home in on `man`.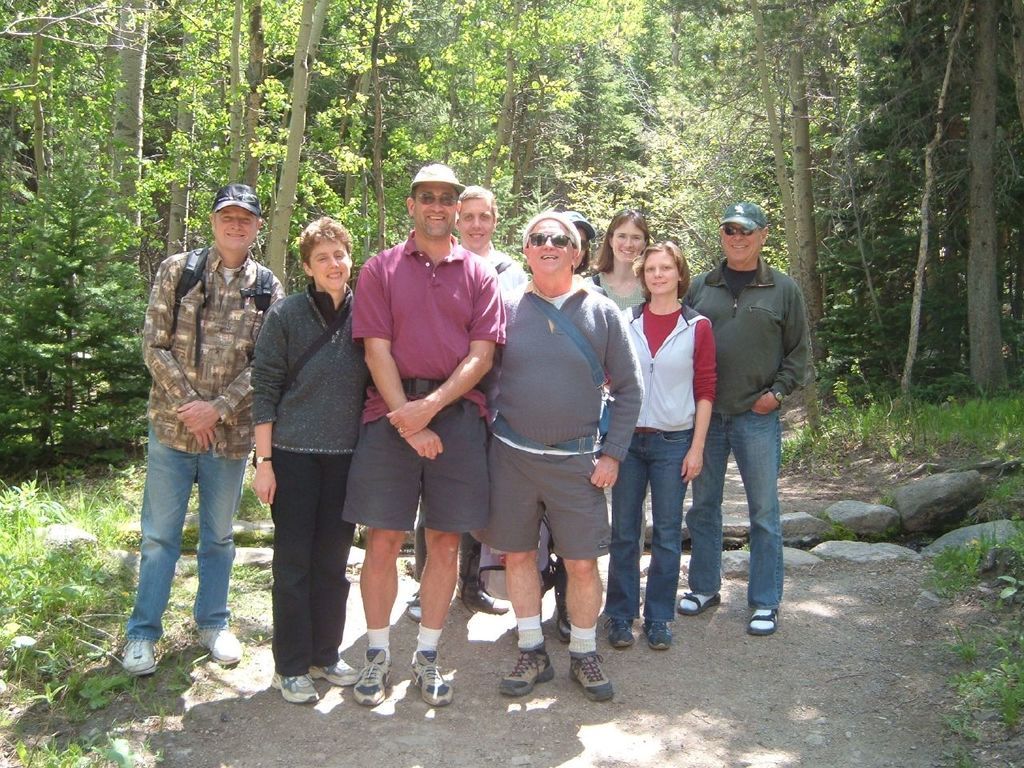
Homed in at box(410, 179, 512, 623).
